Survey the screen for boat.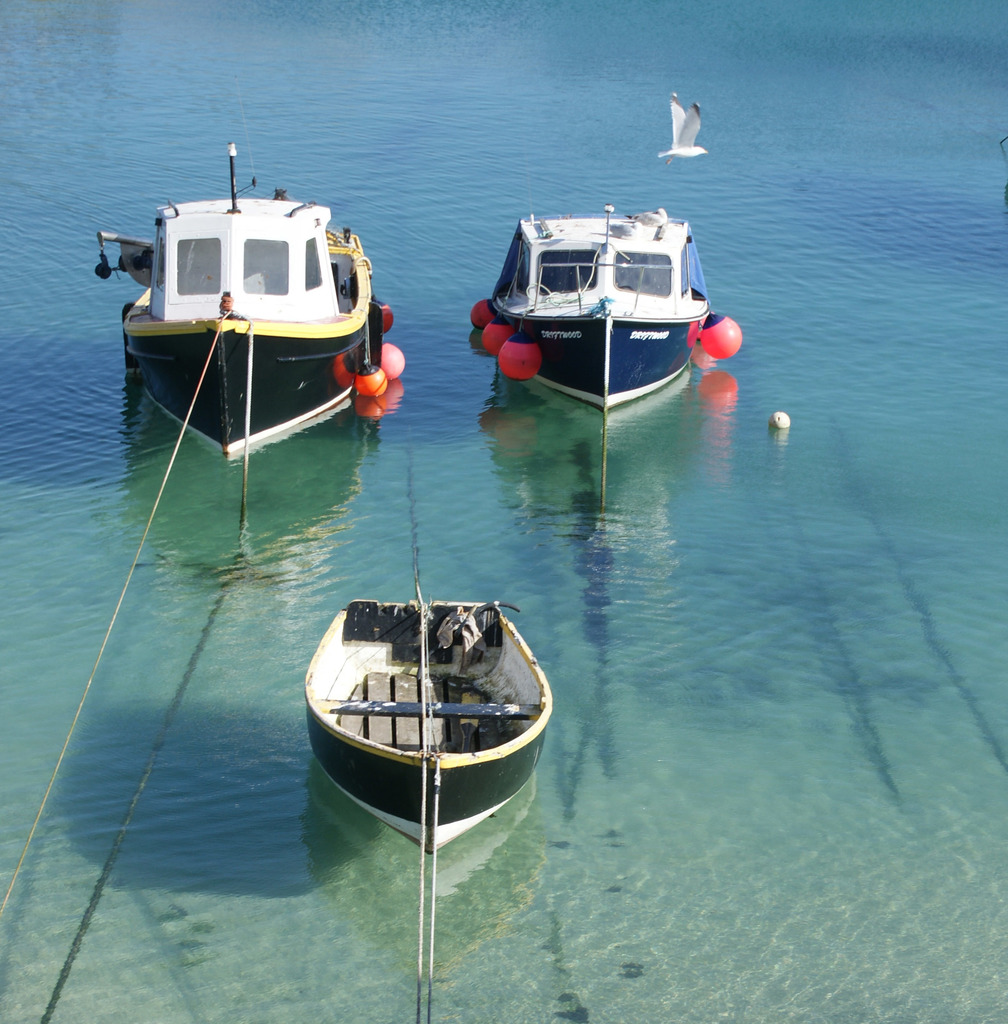
Survey found: bbox=[476, 197, 712, 435].
